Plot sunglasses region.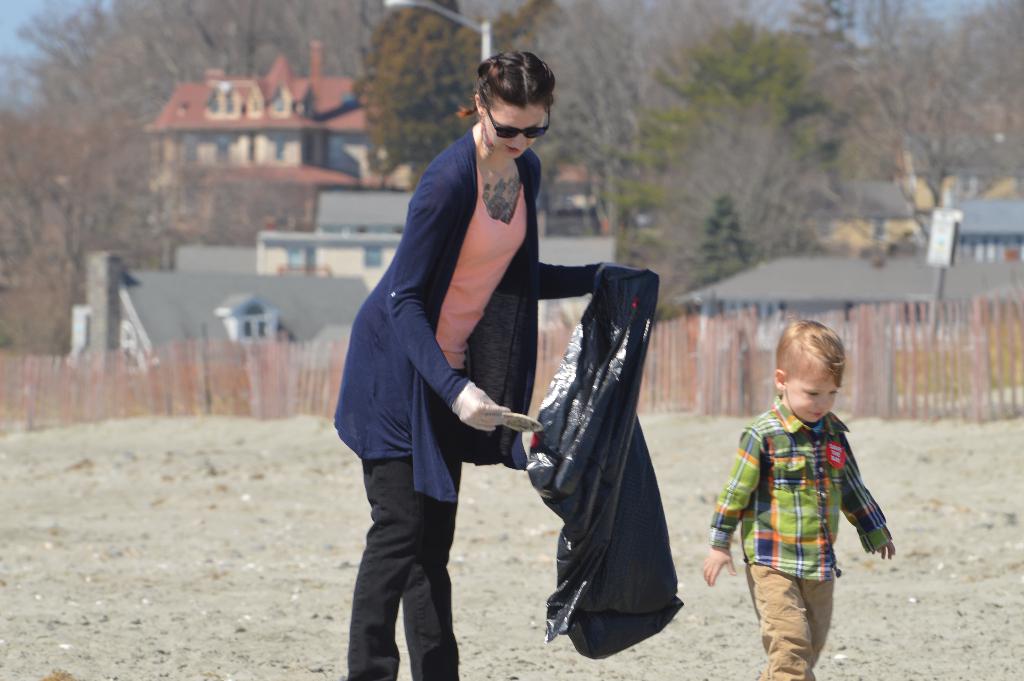
Plotted at (483, 101, 551, 139).
